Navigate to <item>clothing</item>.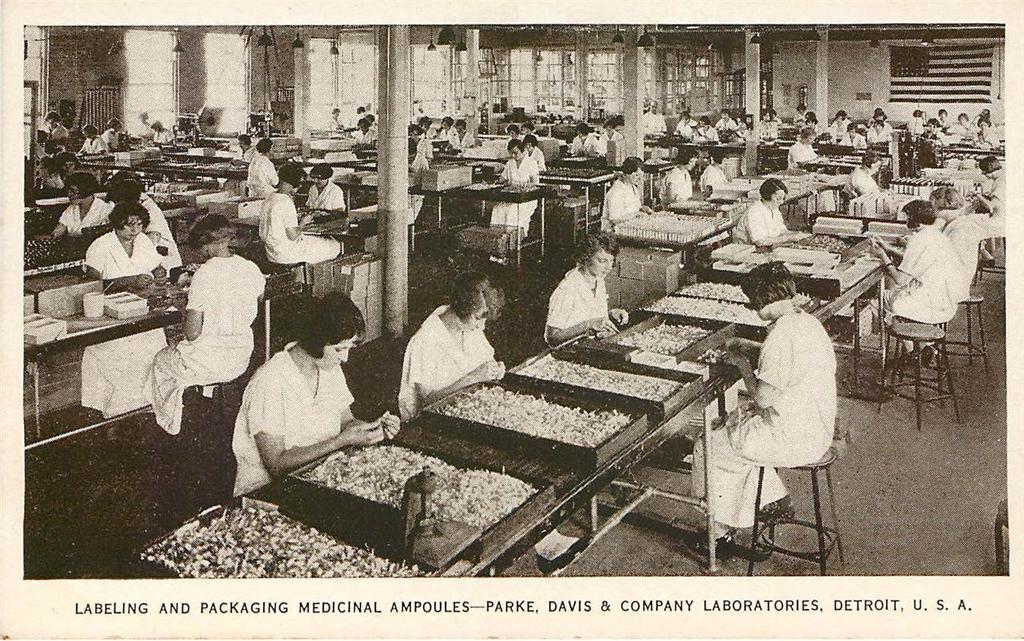
Navigation target: BBox(258, 190, 337, 271).
